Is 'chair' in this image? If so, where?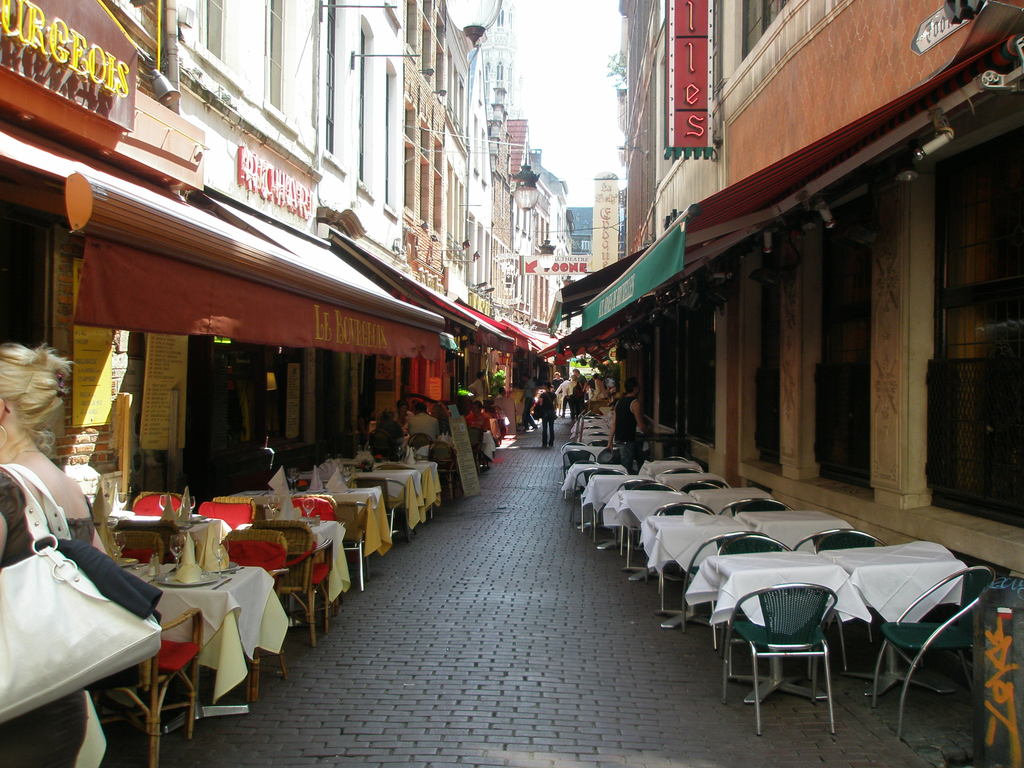
Yes, at [x1=360, y1=476, x2=413, y2=554].
